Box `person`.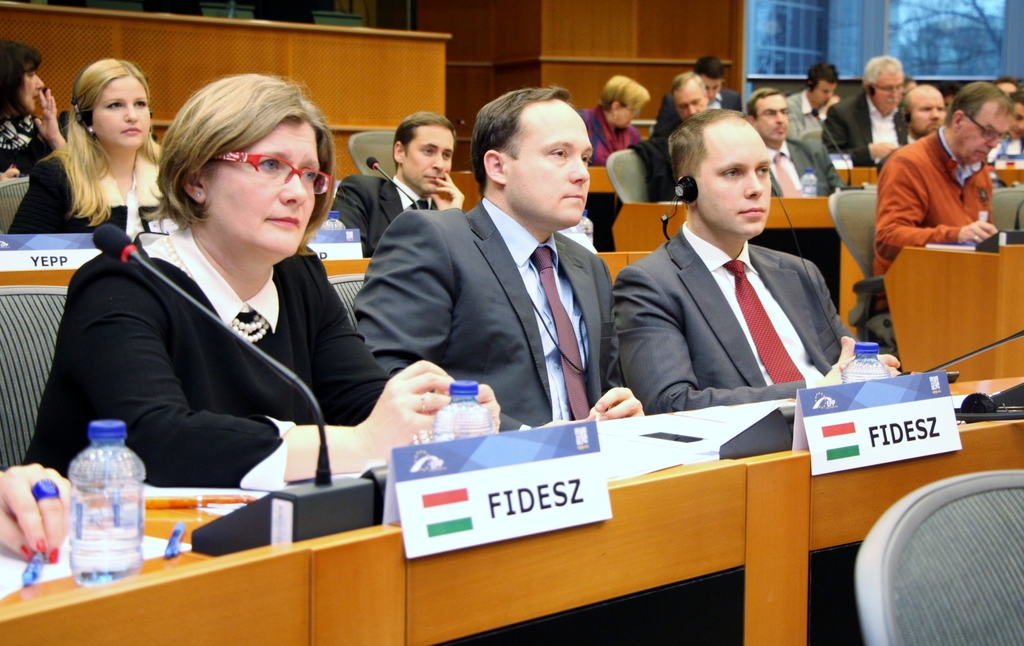
detection(863, 81, 1014, 348).
